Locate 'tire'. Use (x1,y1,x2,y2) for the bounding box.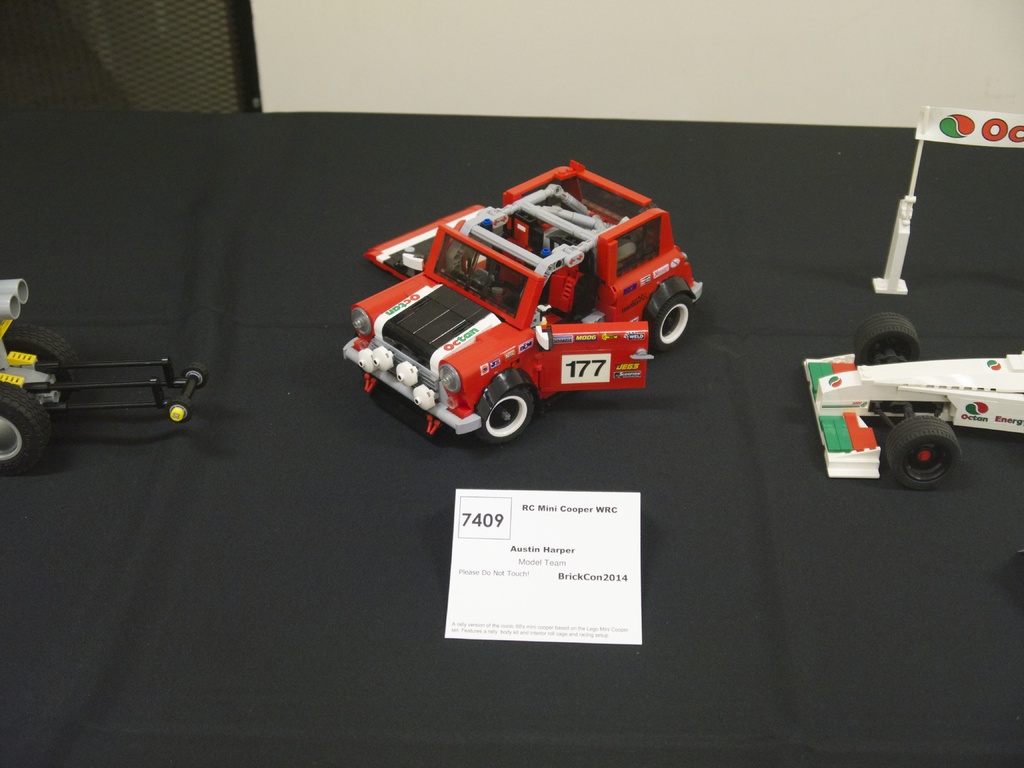
(475,387,534,444).
